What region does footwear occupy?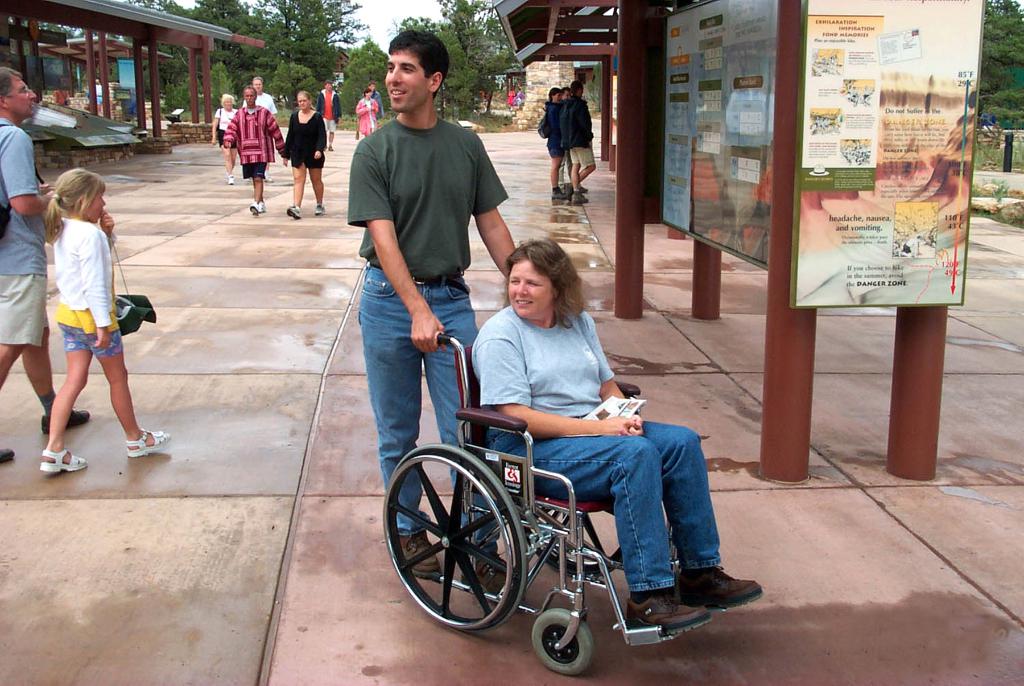
detection(622, 594, 713, 636).
